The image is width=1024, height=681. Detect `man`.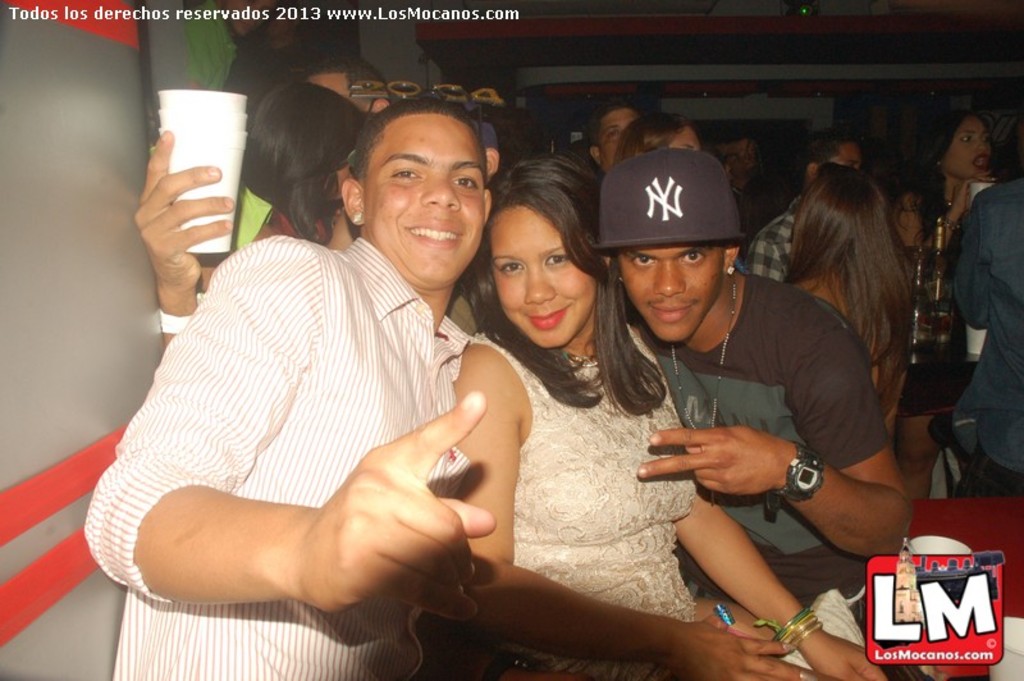
Detection: {"left": 585, "top": 104, "right": 637, "bottom": 173}.
